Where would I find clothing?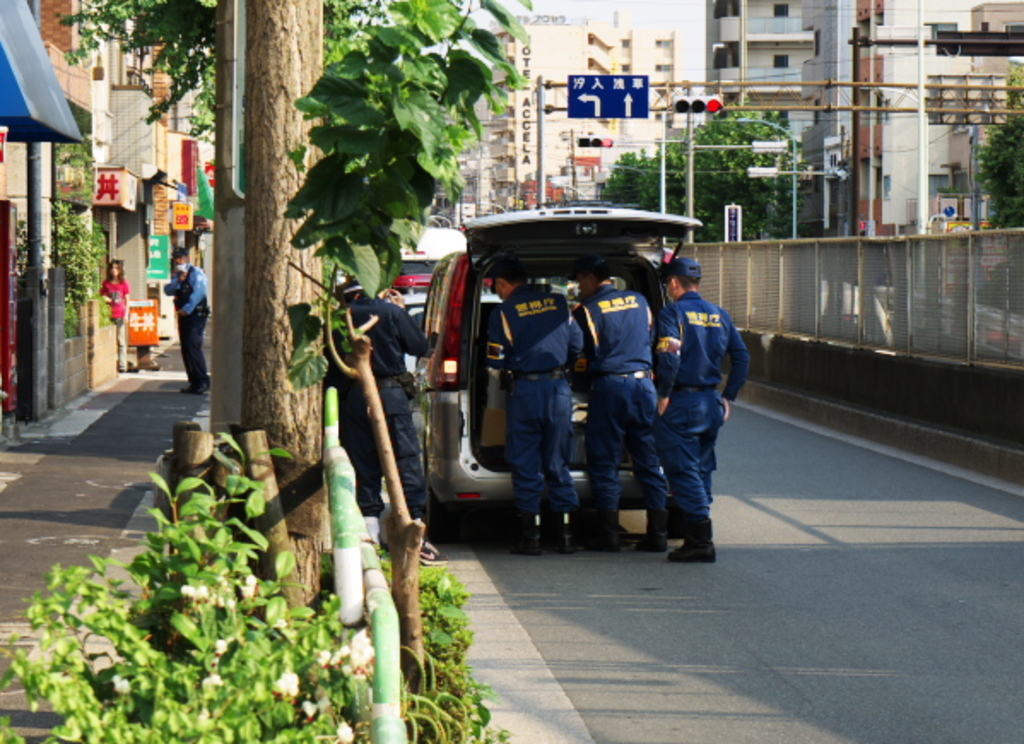
At locate(511, 375, 568, 505).
